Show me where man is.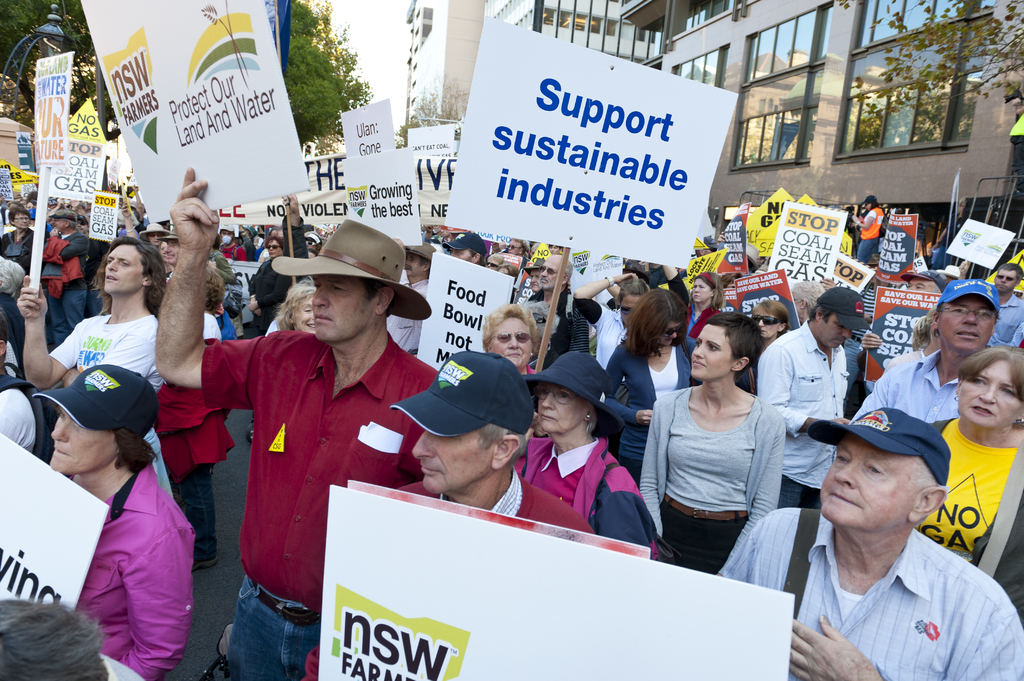
man is at BBox(754, 291, 871, 506).
